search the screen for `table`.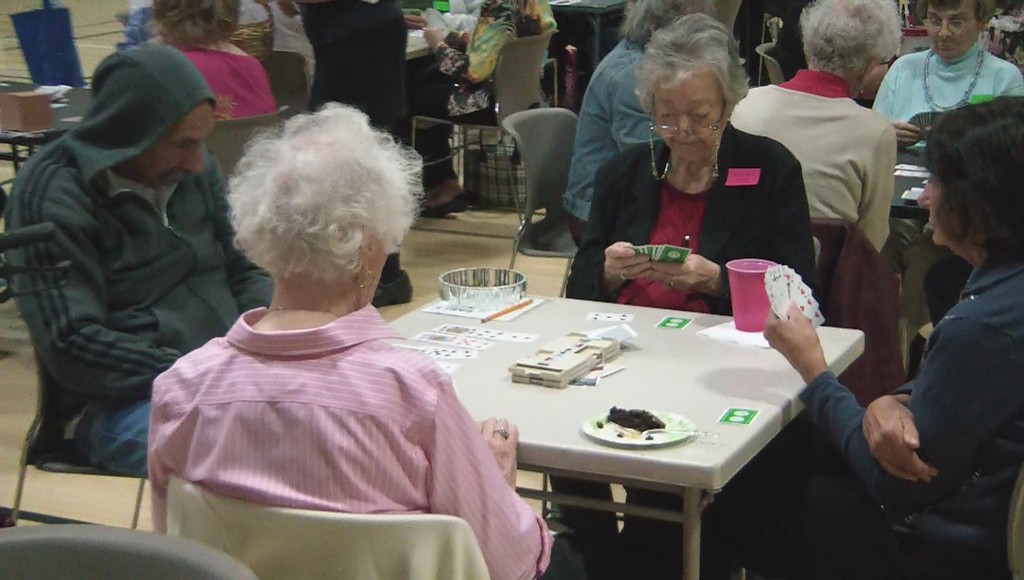
Found at <bbox>375, 273, 820, 579</bbox>.
